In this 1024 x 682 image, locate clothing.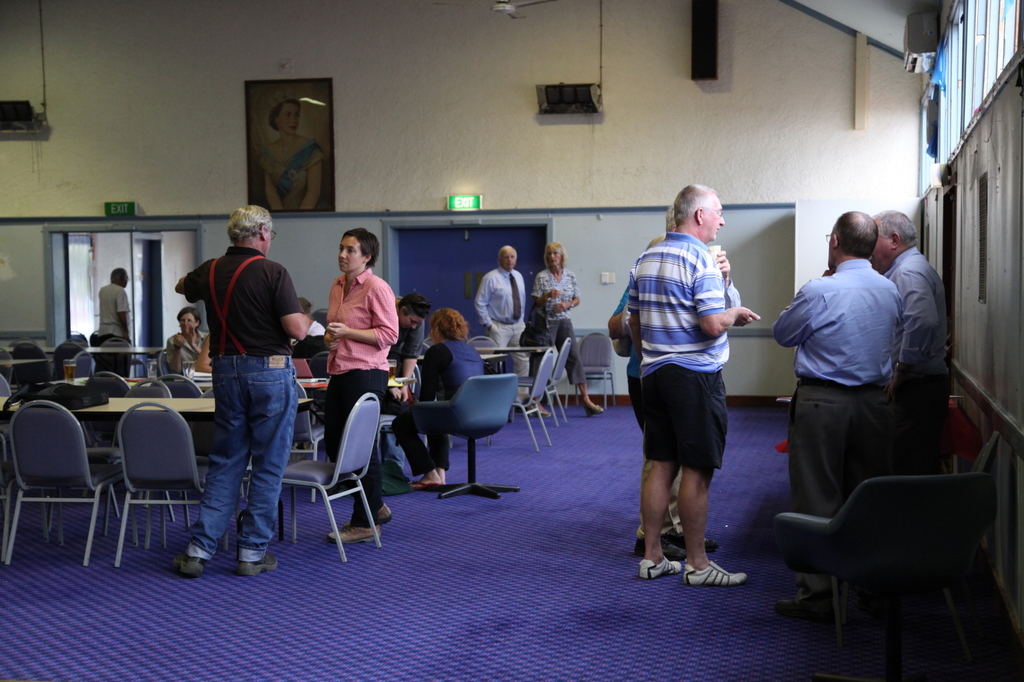
Bounding box: (627, 230, 733, 473).
